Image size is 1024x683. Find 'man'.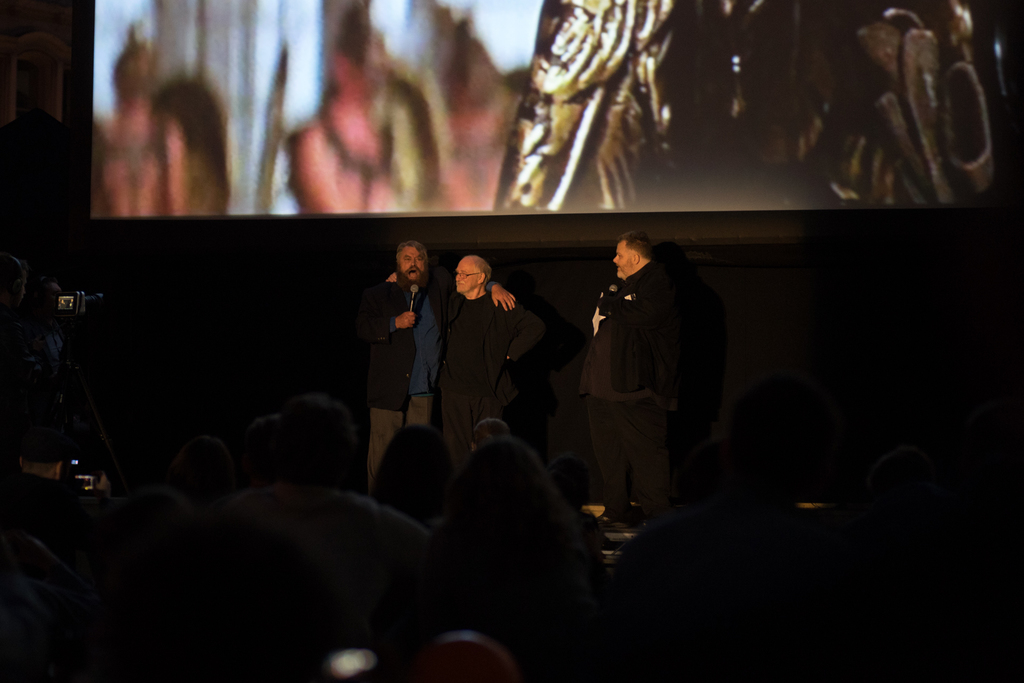
{"left": 381, "top": 254, "right": 527, "bottom": 482}.
